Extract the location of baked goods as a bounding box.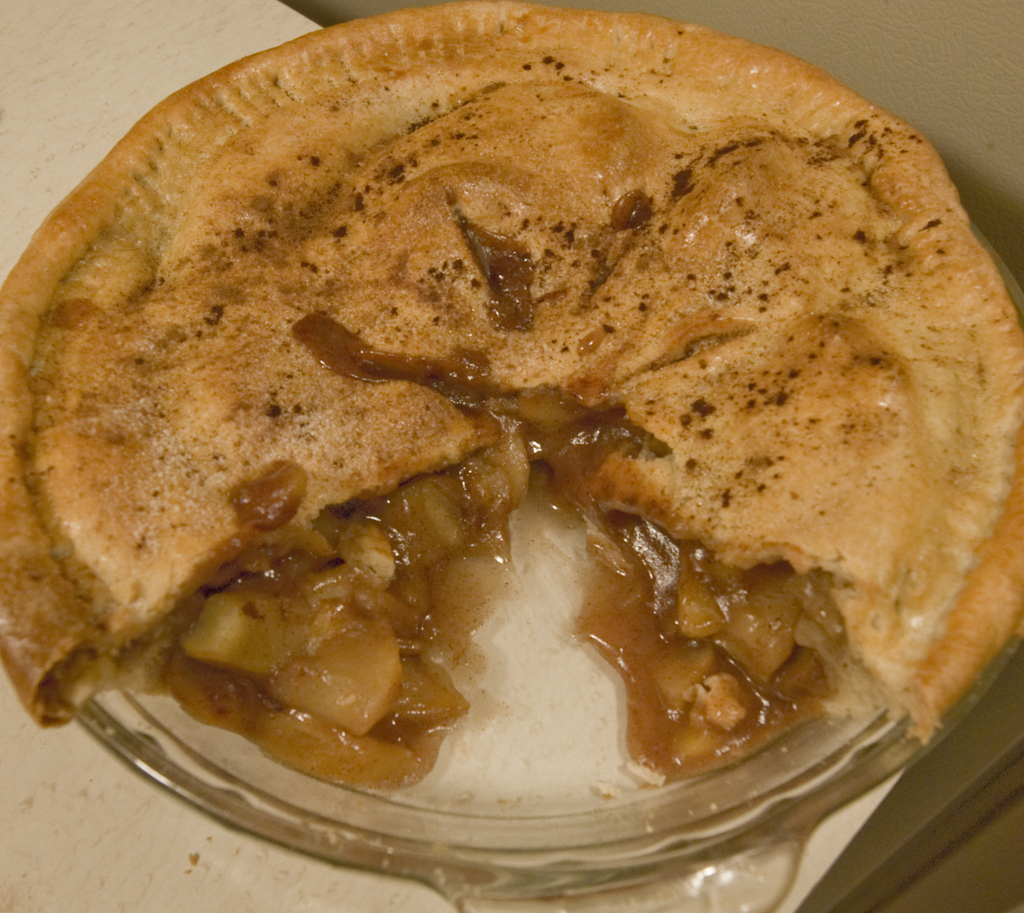
(left=0, top=0, right=1023, bottom=747).
